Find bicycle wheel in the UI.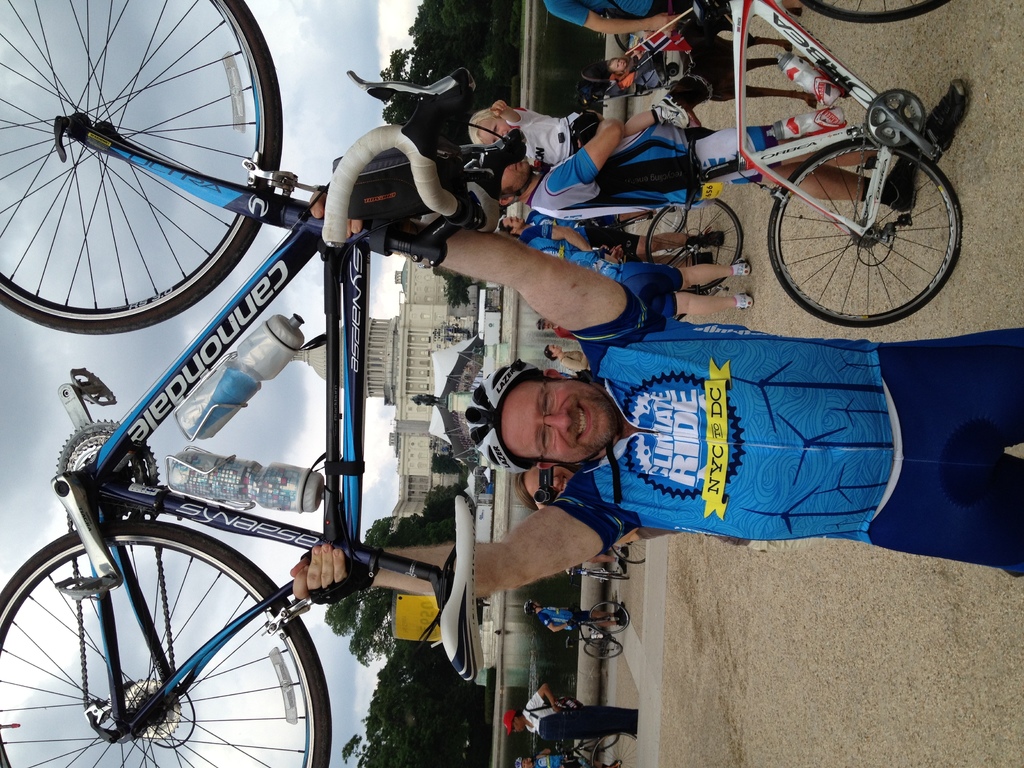
UI element at Rect(0, 519, 333, 767).
